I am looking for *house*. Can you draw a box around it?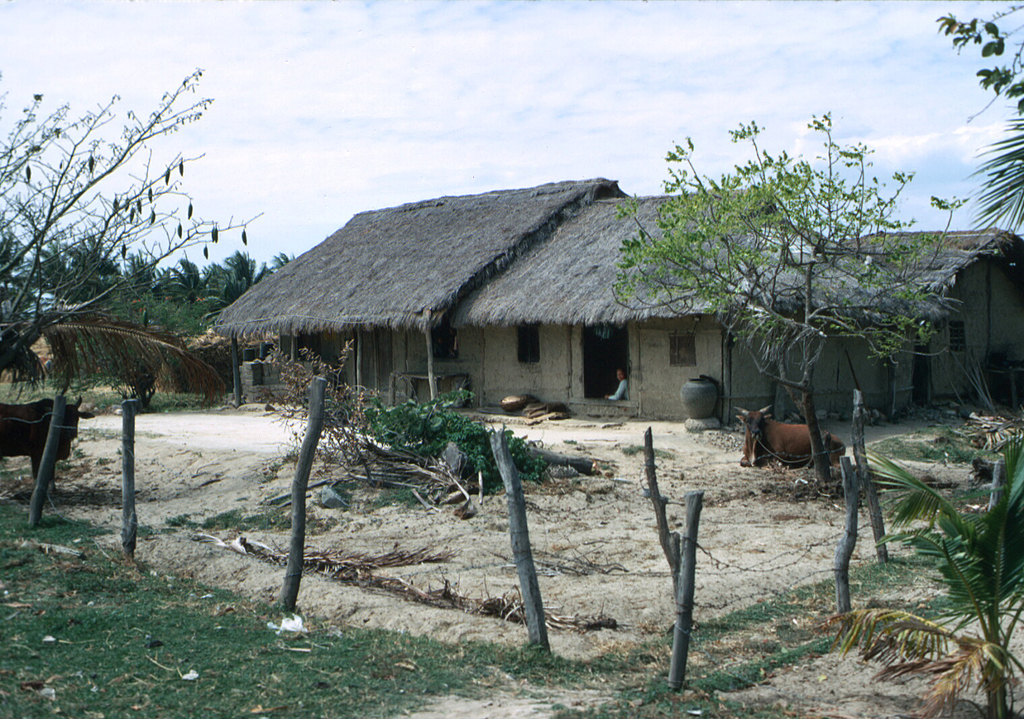
Sure, the bounding box is {"x1": 214, "y1": 168, "x2": 1023, "y2": 418}.
